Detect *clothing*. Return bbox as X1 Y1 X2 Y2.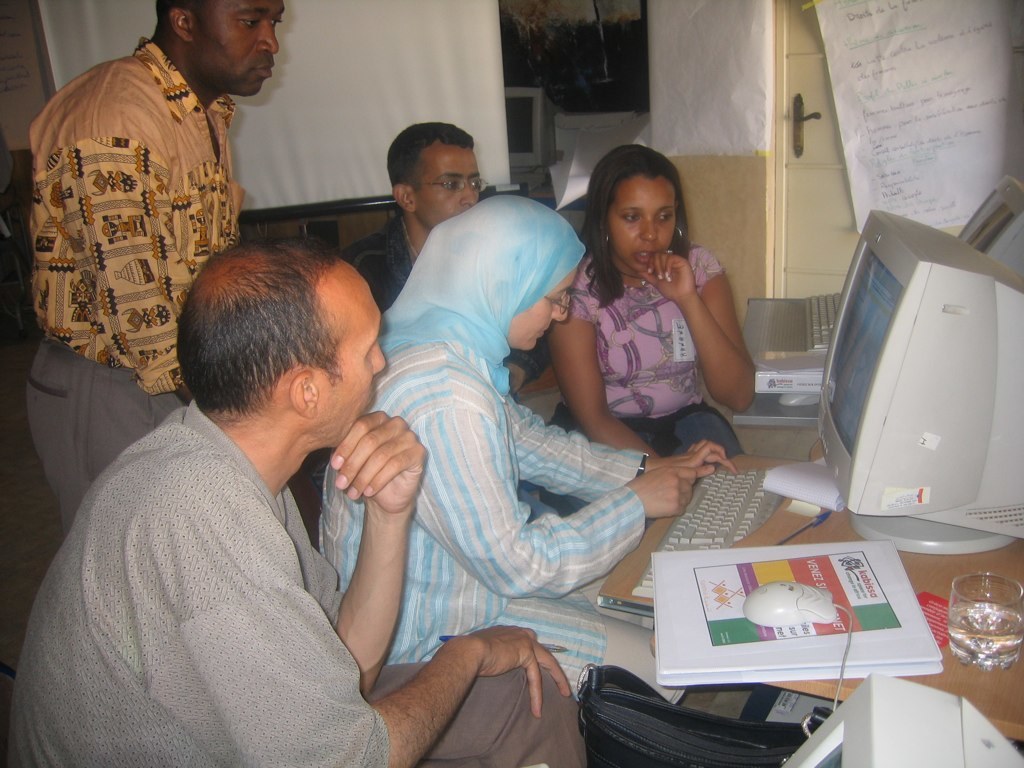
13 23 280 468.
